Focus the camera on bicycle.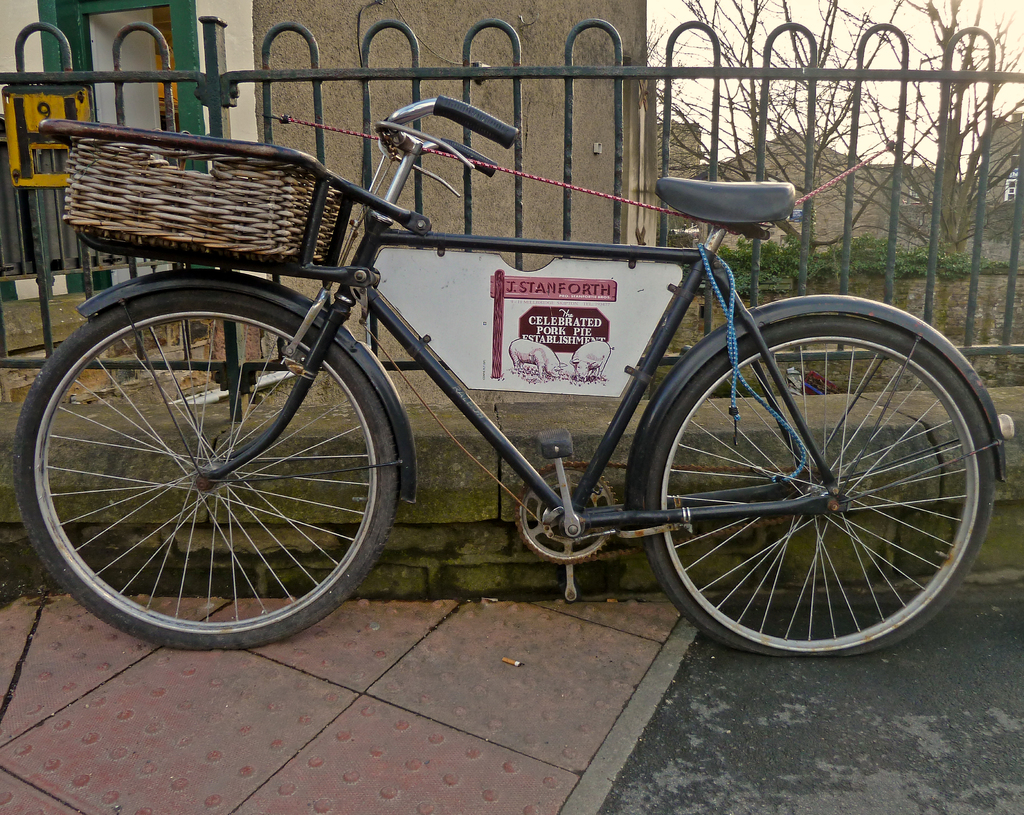
Focus region: 16:12:993:663.
